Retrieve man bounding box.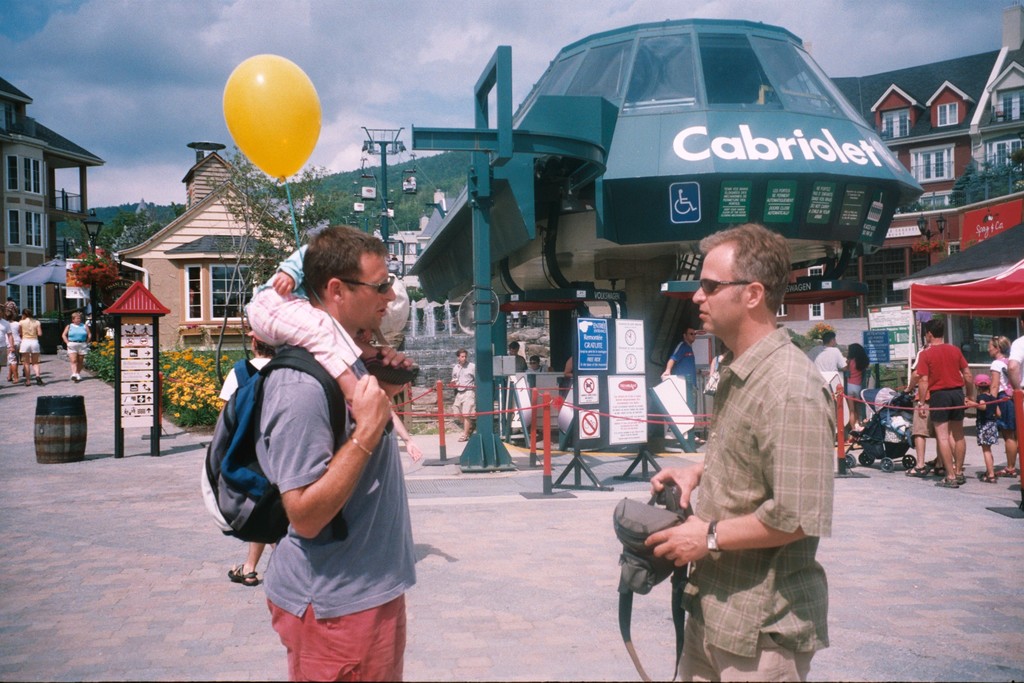
Bounding box: x1=661, y1=329, x2=700, y2=443.
